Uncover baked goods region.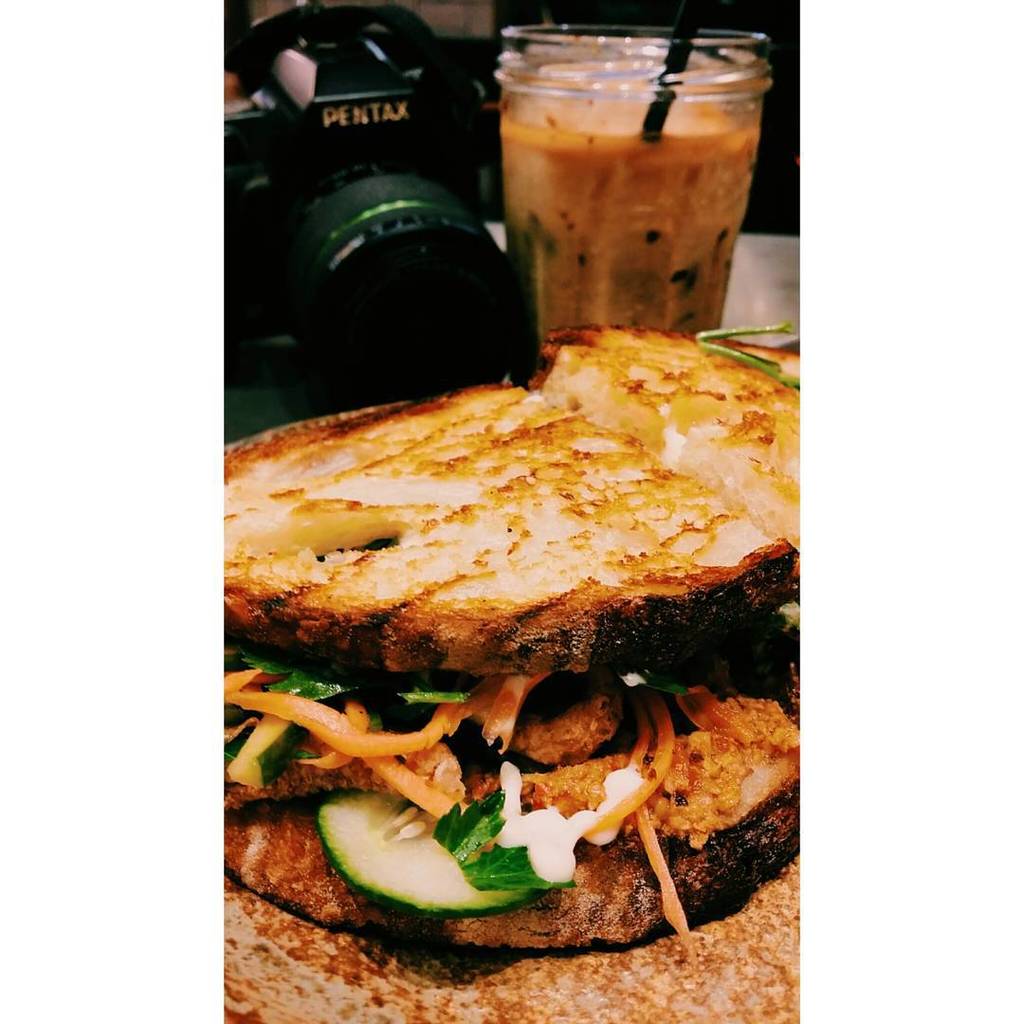
Uncovered: x1=222, y1=374, x2=789, y2=690.
